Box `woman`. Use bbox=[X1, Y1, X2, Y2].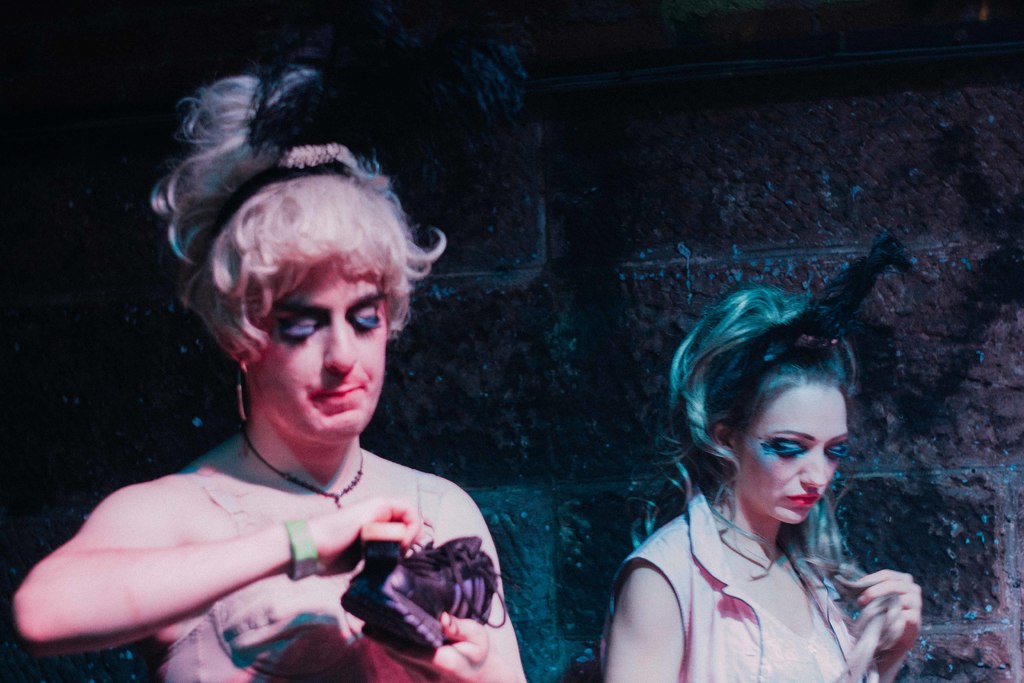
bbox=[596, 283, 927, 682].
